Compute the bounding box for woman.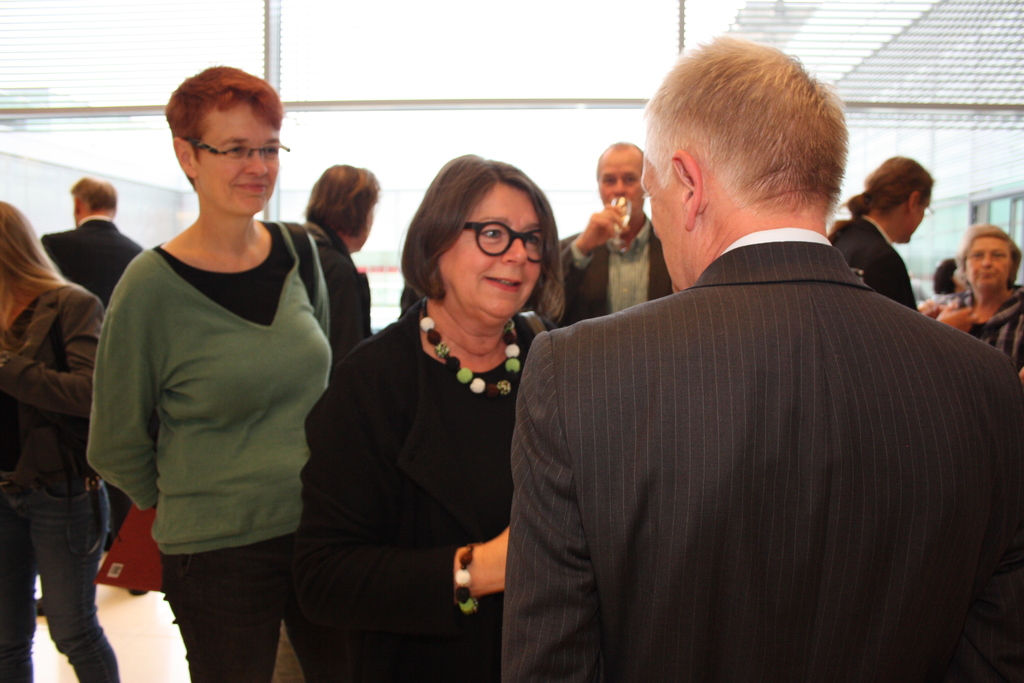
select_region(301, 144, 564, 678).
